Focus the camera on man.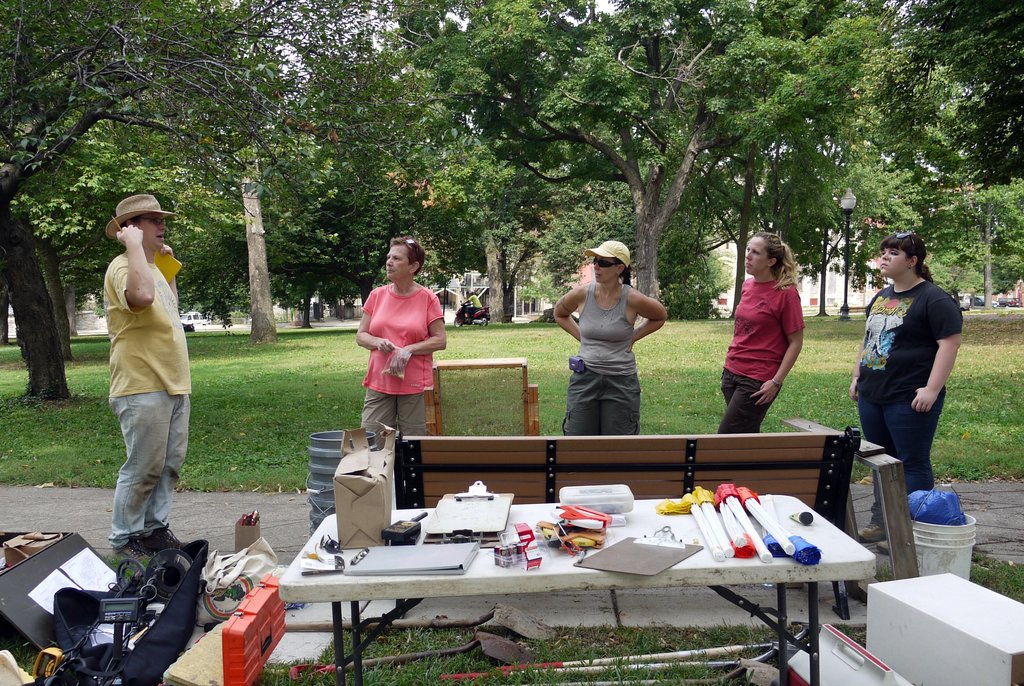
Focus region: x1=87, y1=192, x2=198, y2=579.
